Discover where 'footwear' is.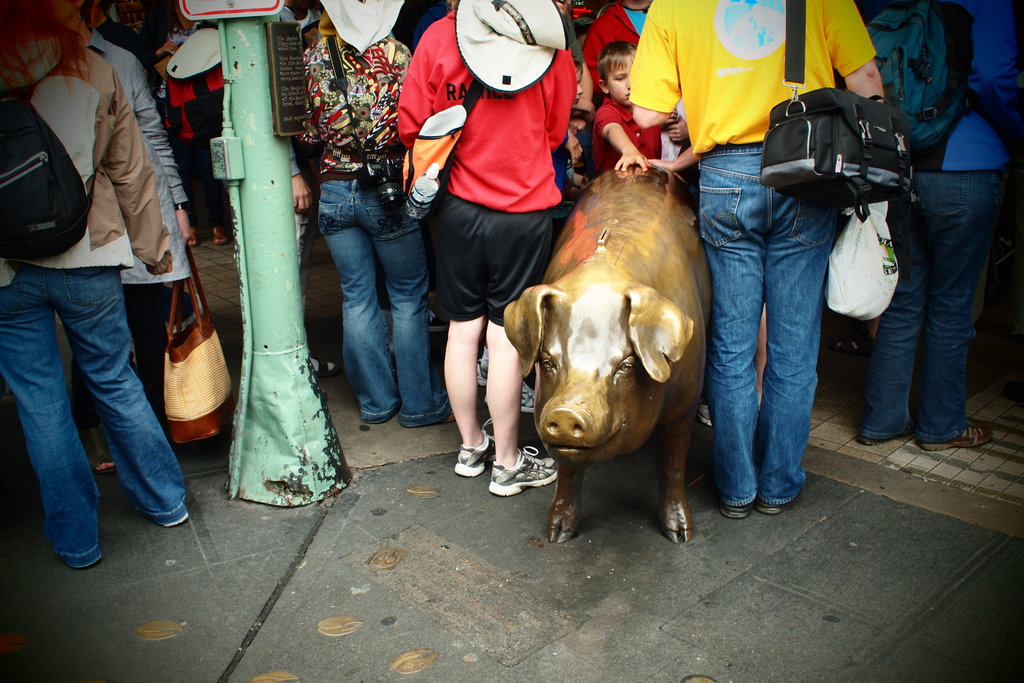
Discovered at left=488, top=443, right=560, bottom=499.
